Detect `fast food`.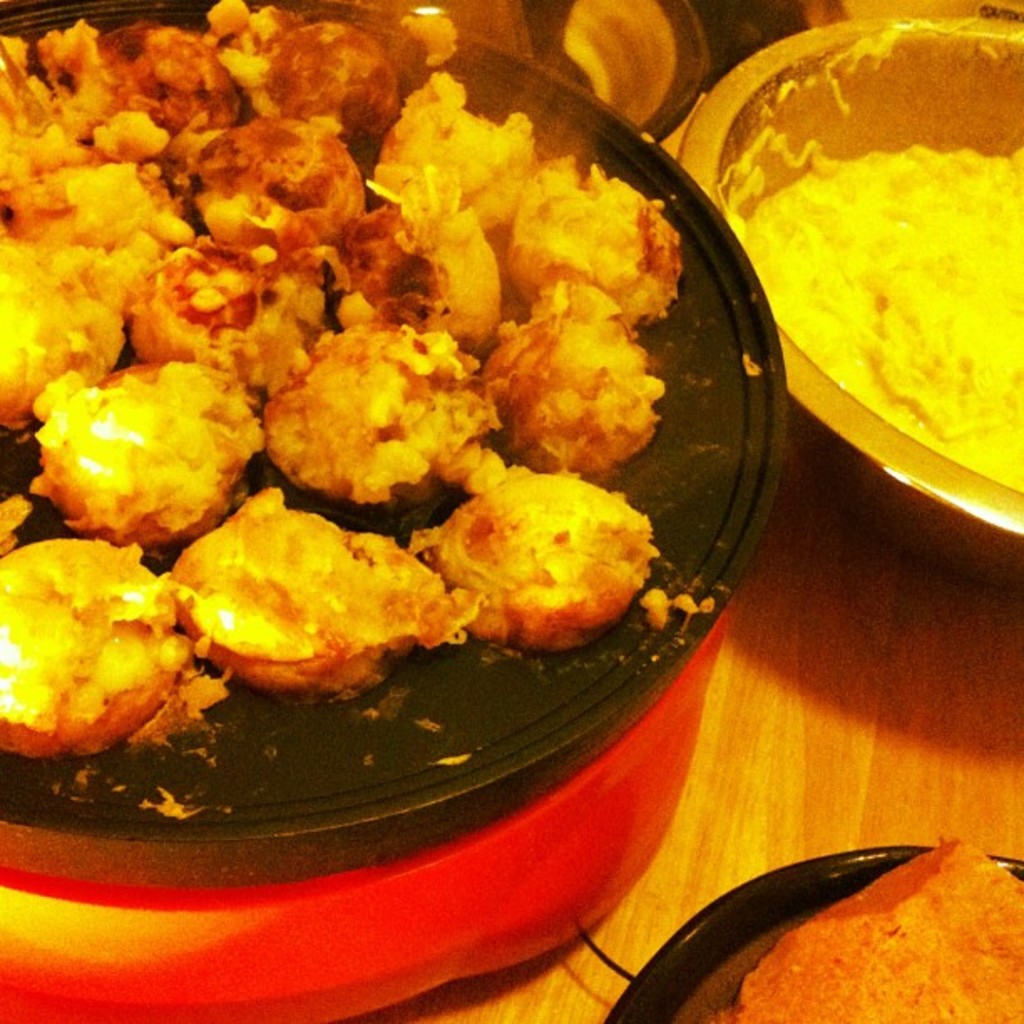
Detected at box=[87, 22, 261, 166].
